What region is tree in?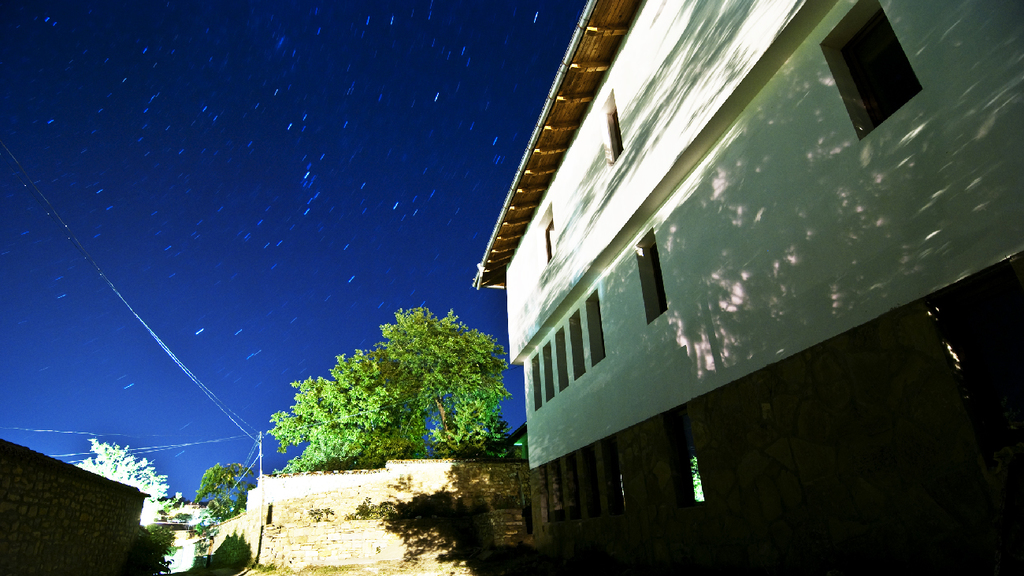
[70,436,173,503].
